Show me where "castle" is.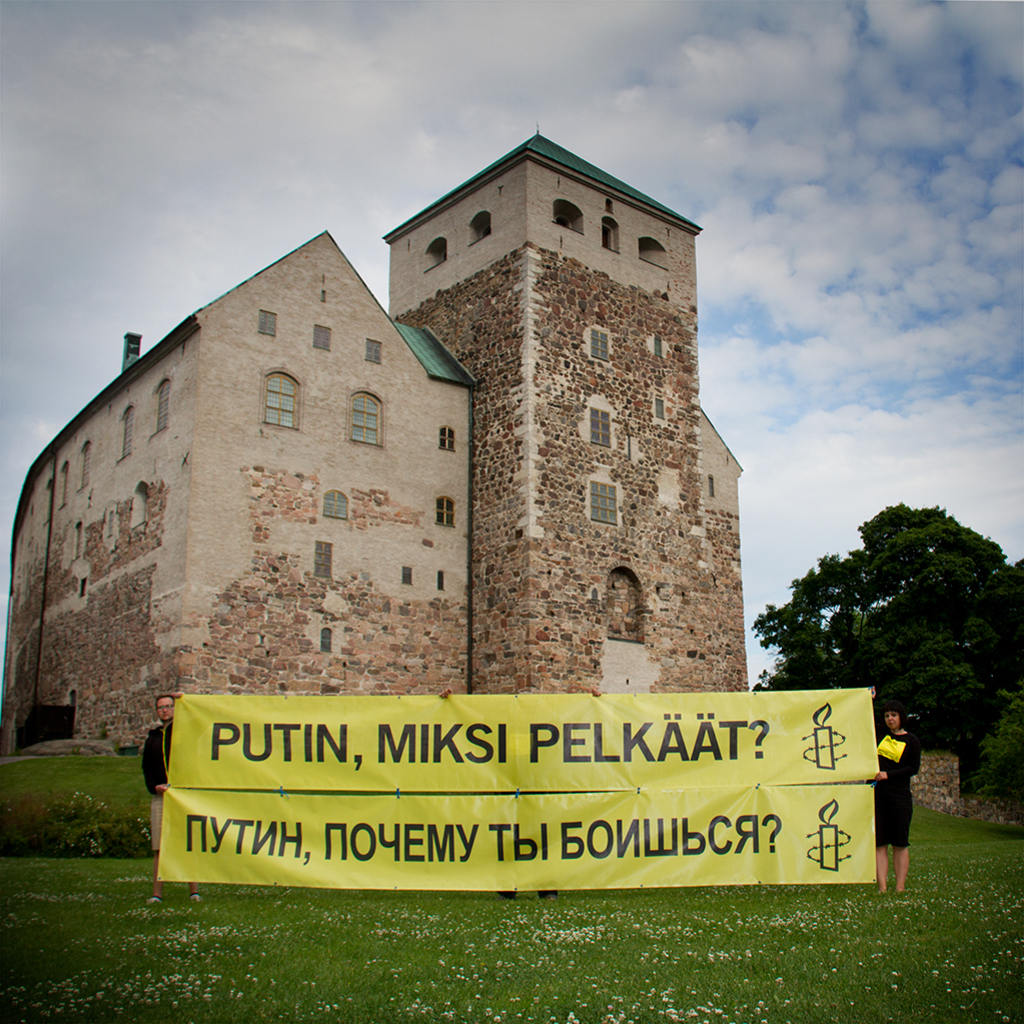
"castle" is at select_region(6, 116, 787, 785).
